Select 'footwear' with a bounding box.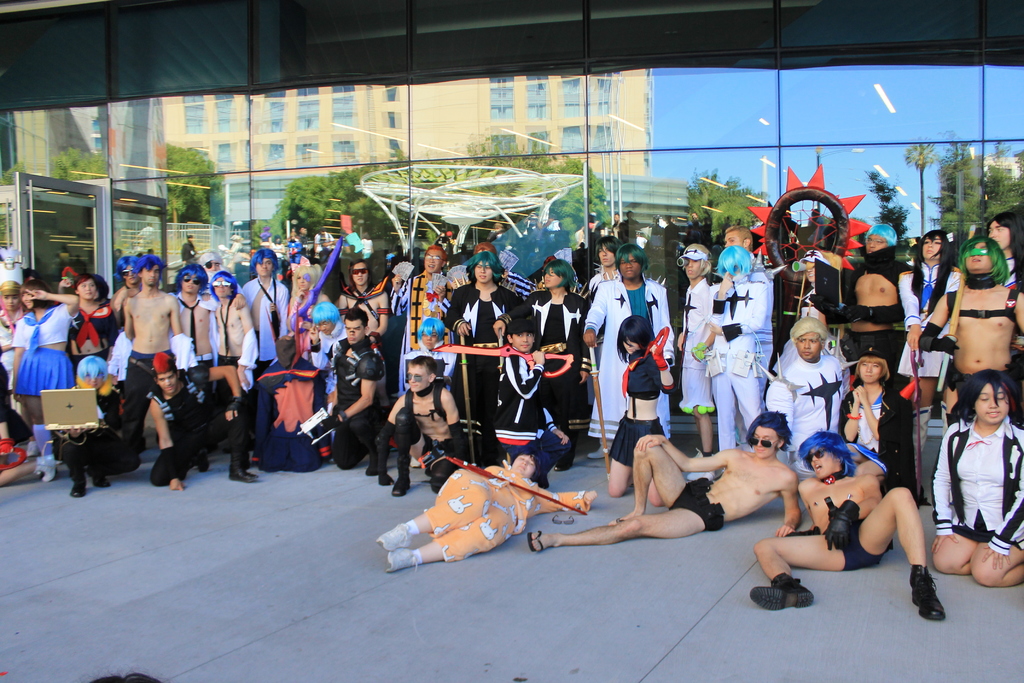
box=[429, 477, 441, 493].
